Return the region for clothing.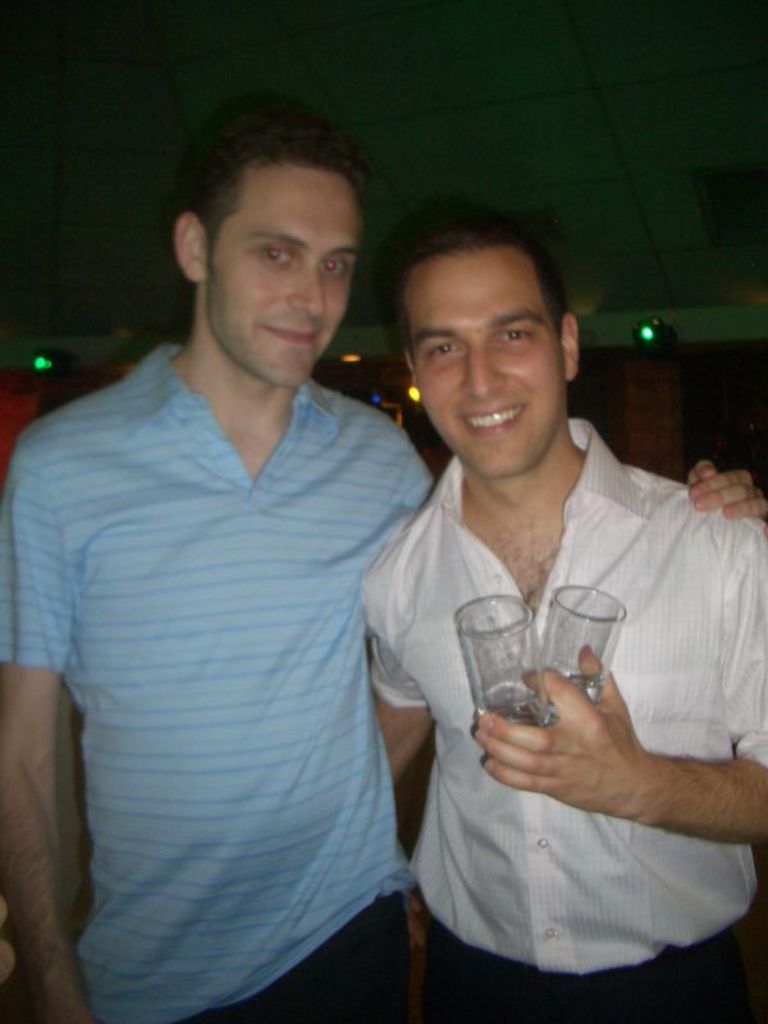
x1=360, y1=415, x2=767, y2=1023.
